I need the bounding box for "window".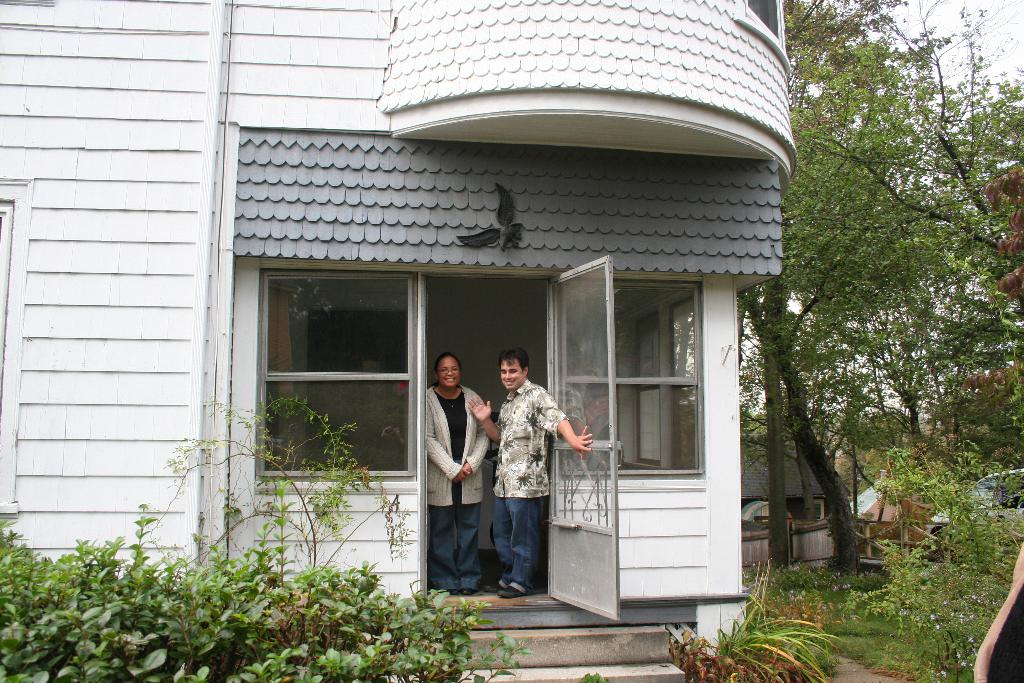
Here it is: 563:284:701:471.
